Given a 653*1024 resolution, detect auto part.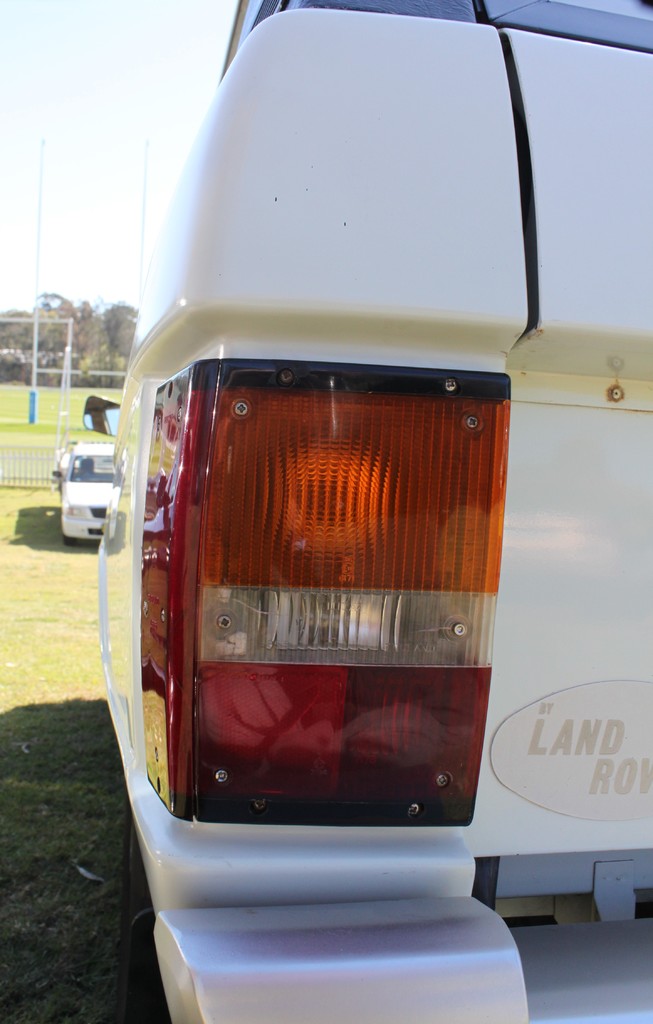
locate(60, 438, 112, 545).
